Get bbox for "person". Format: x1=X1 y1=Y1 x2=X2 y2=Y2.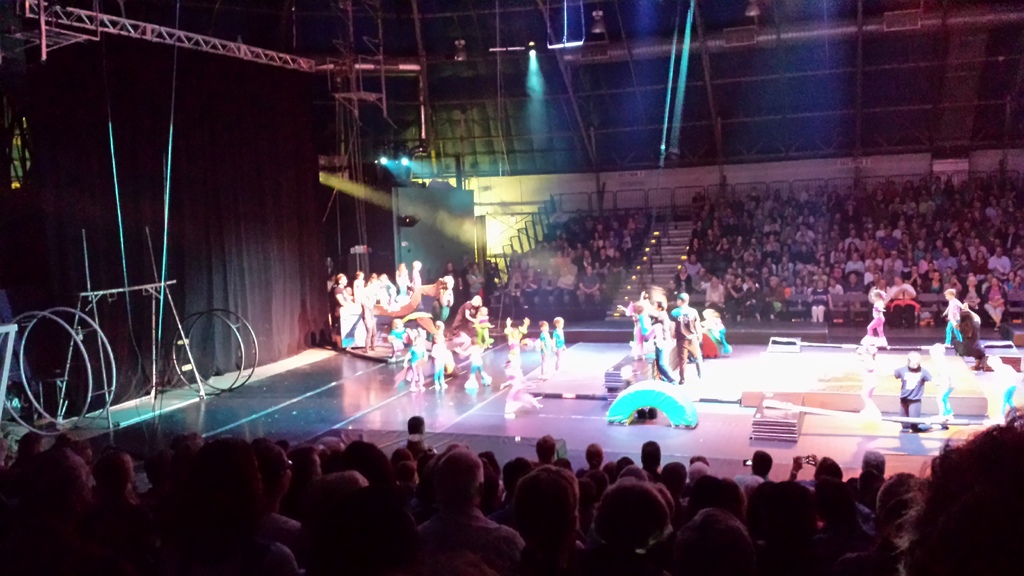
x1=536 y1=326 x2=548 y2=380.
